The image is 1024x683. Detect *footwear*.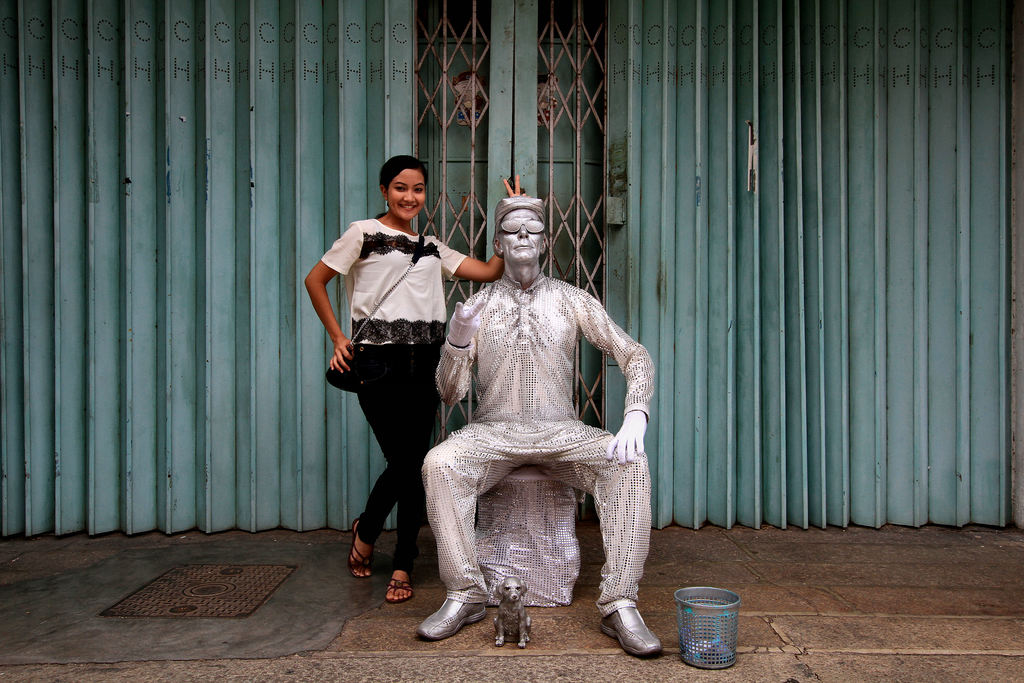
Detection: [413,589,489,639].
